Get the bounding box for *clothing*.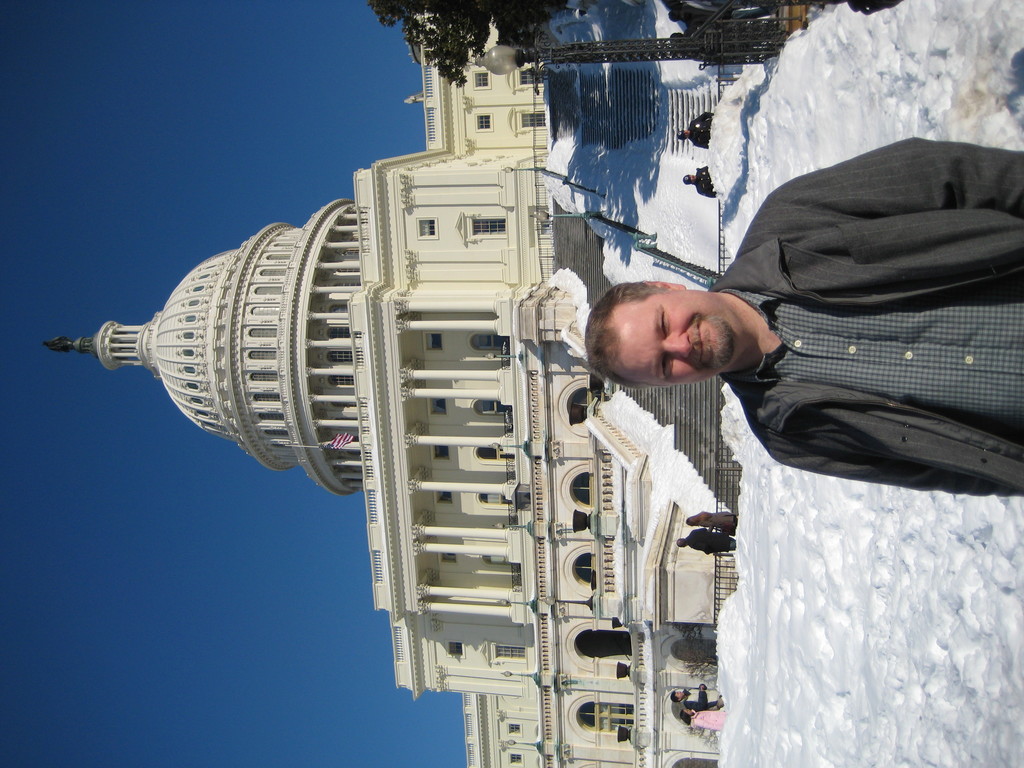
box(684, 686, 723, 709).
